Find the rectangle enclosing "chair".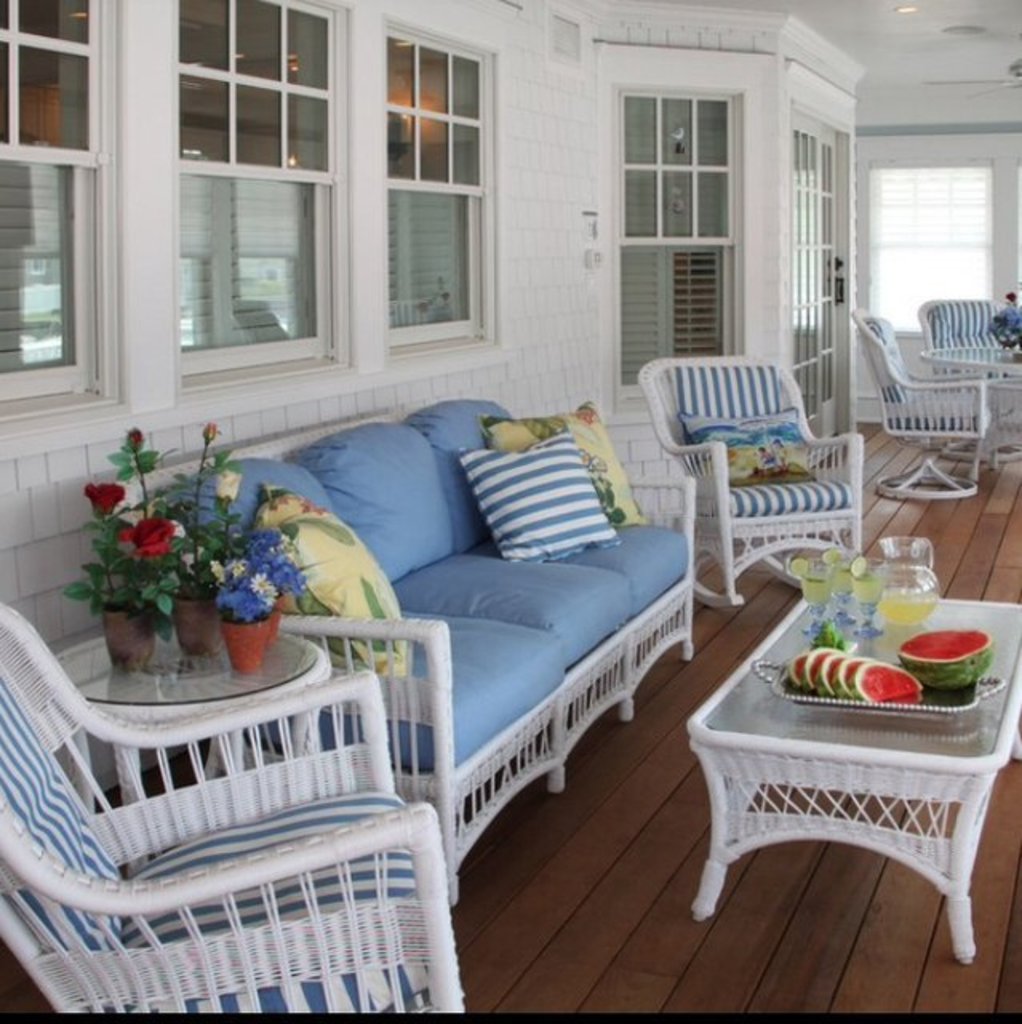
844/309/982/502.
